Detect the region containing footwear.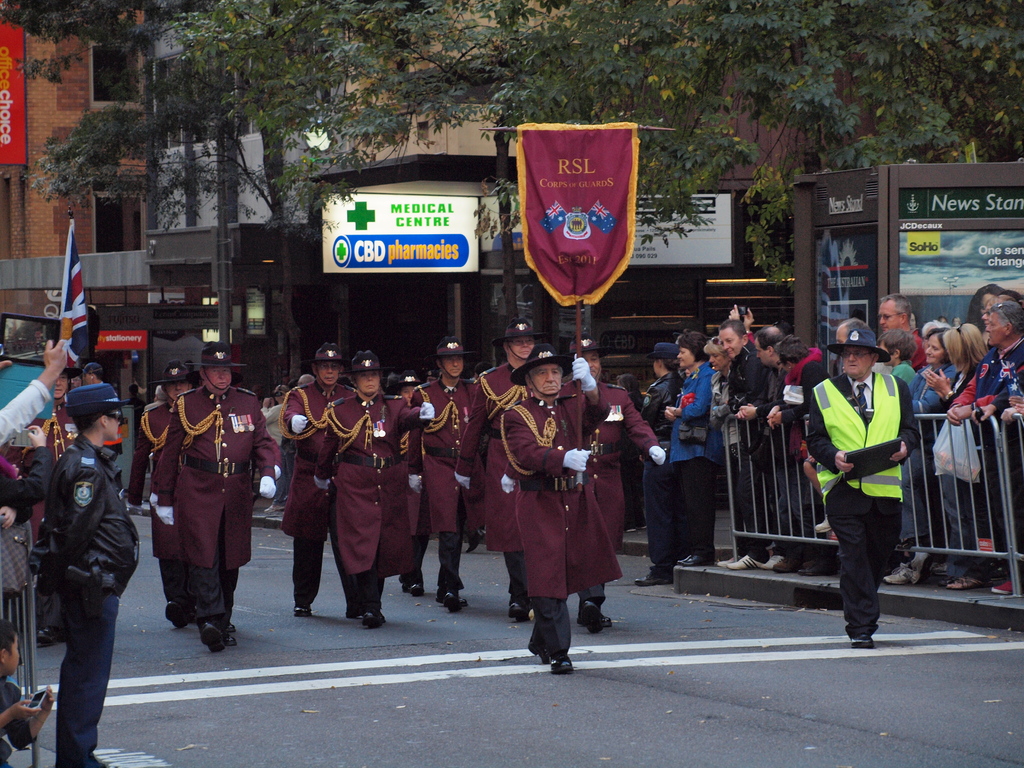
847,630,874,648.
